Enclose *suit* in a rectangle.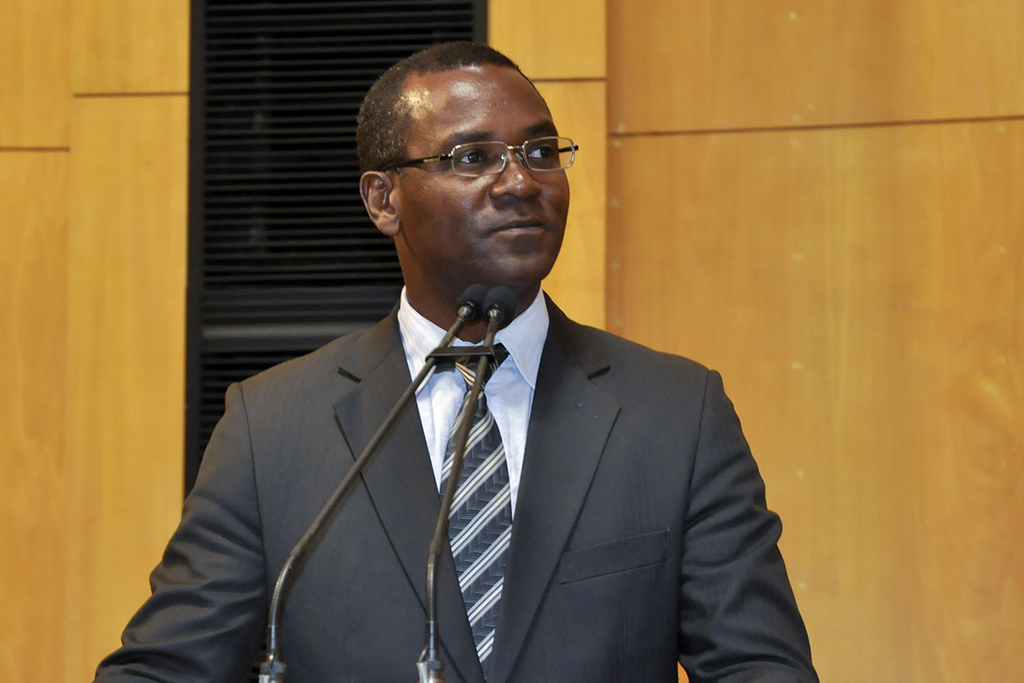
BBox(119, 301, 730, 665).
